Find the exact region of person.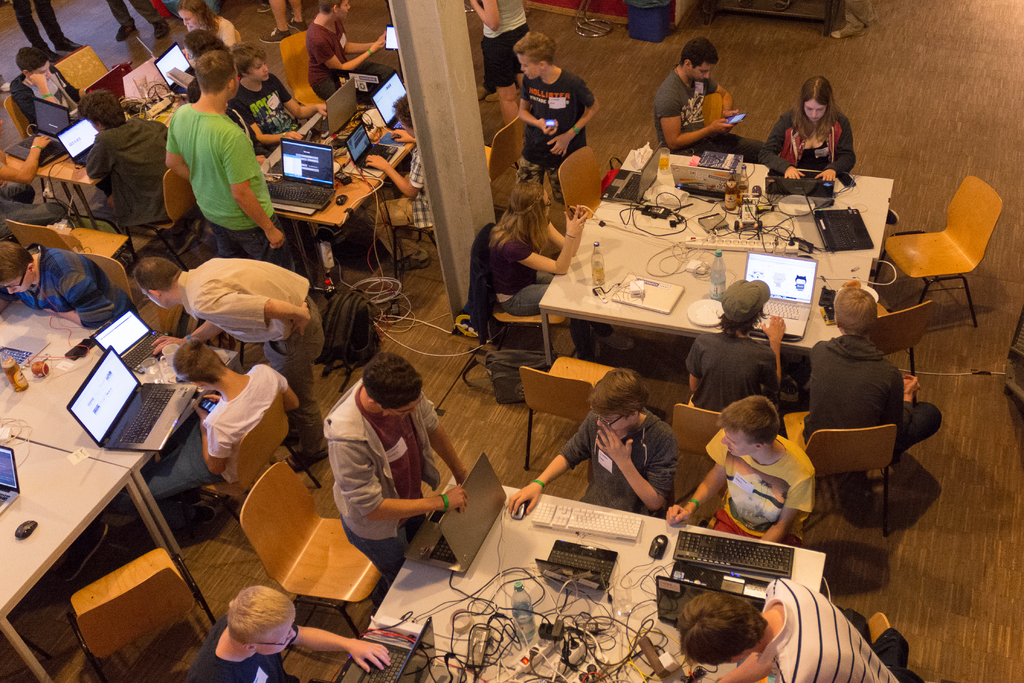
Exact region: 802 289 942 468.
